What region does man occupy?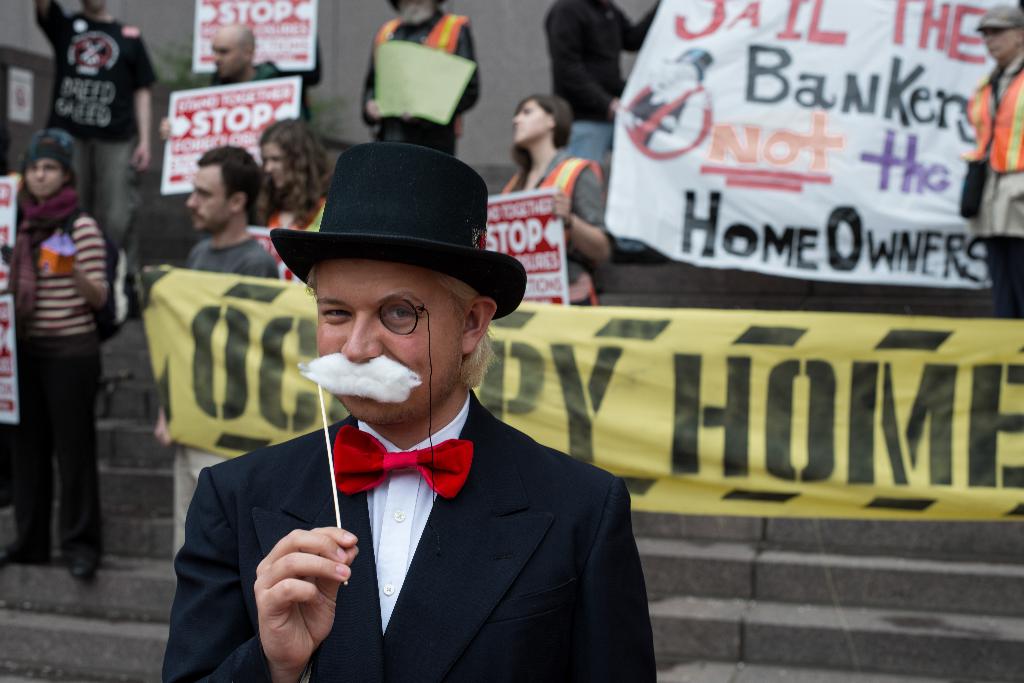
159/24/279/139.
